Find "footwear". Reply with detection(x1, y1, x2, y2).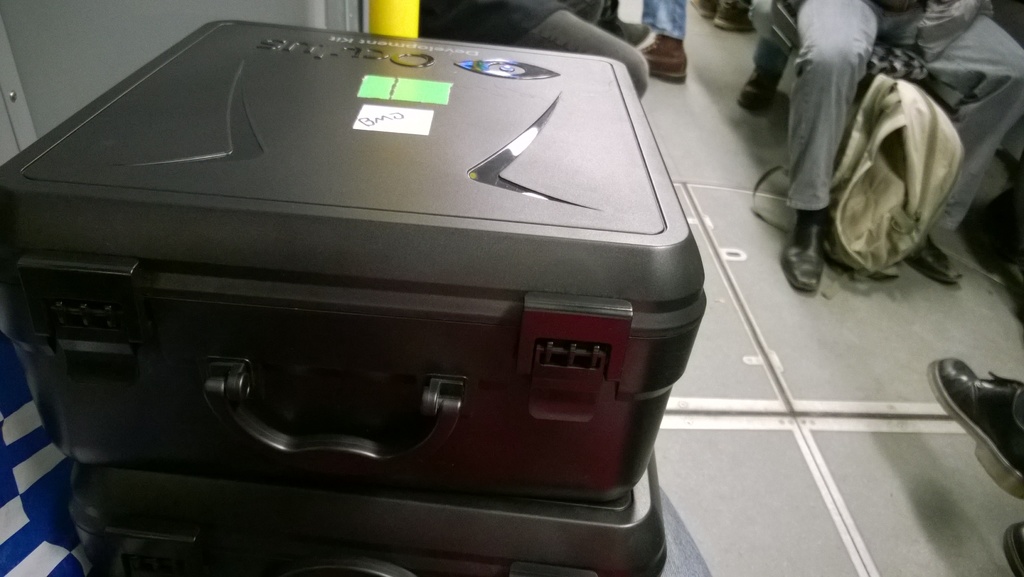
detection(1002, 525, 1023, 576).
